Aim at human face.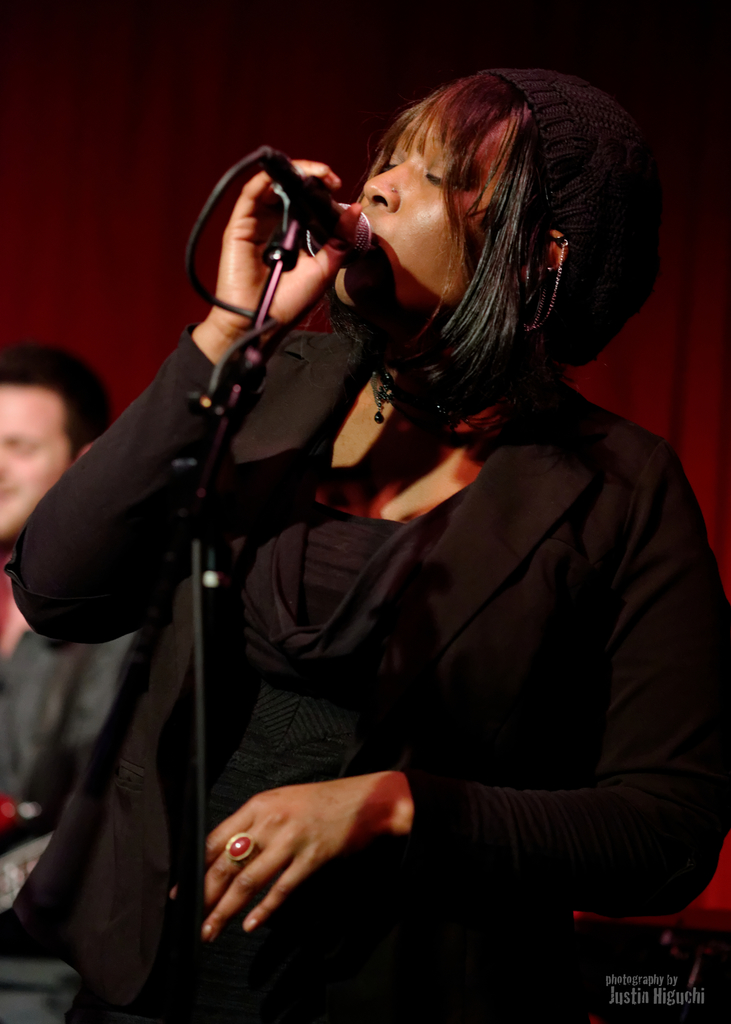
Aimed at bbox=[335, 95, 496, 288].
